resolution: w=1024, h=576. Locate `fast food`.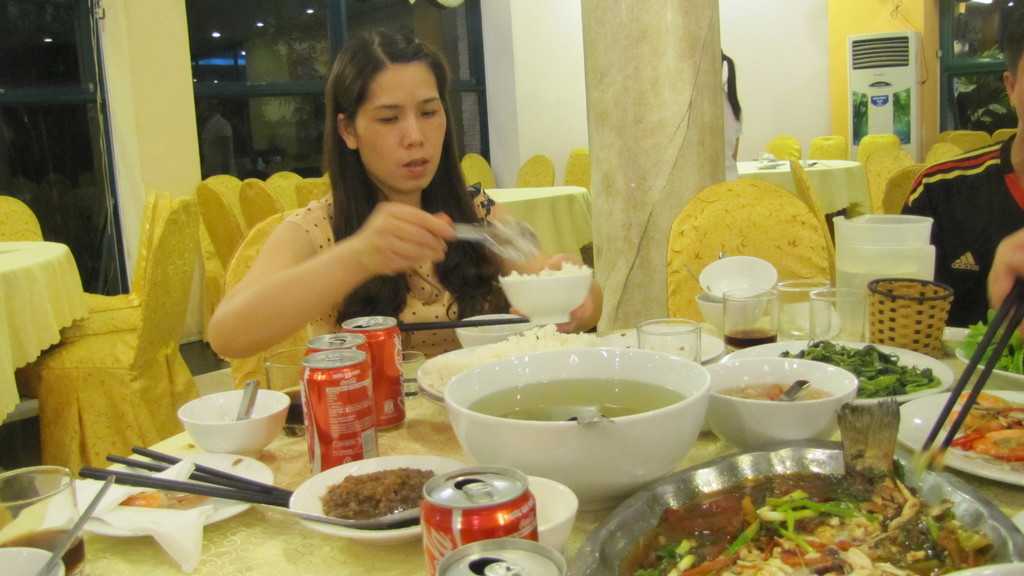
[left=320, top=460, right=437, bottom=522].
